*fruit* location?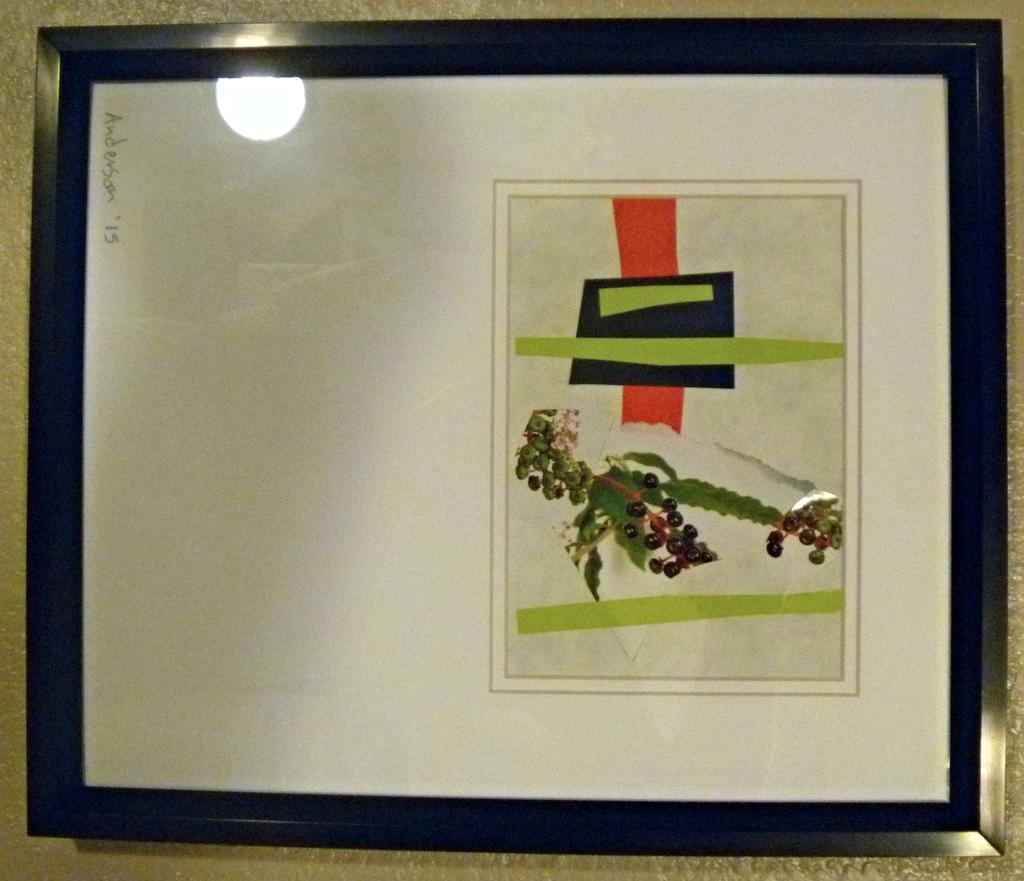
553,486,563,503
